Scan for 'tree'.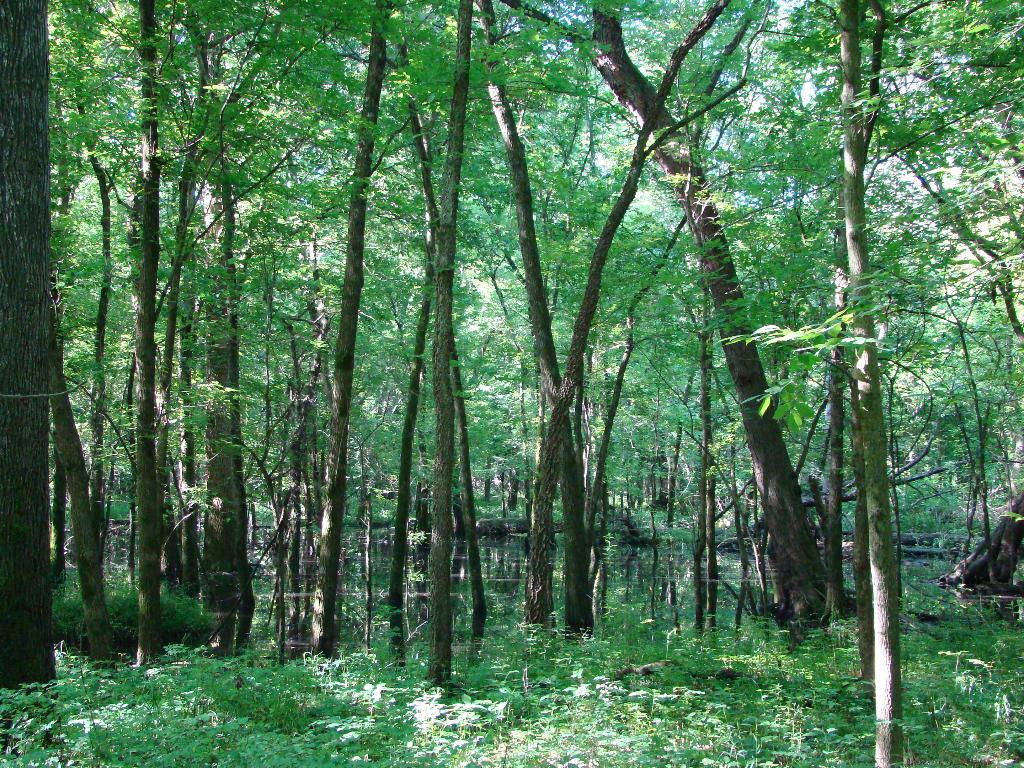
Scan result: [0, 0, 76, 767].
